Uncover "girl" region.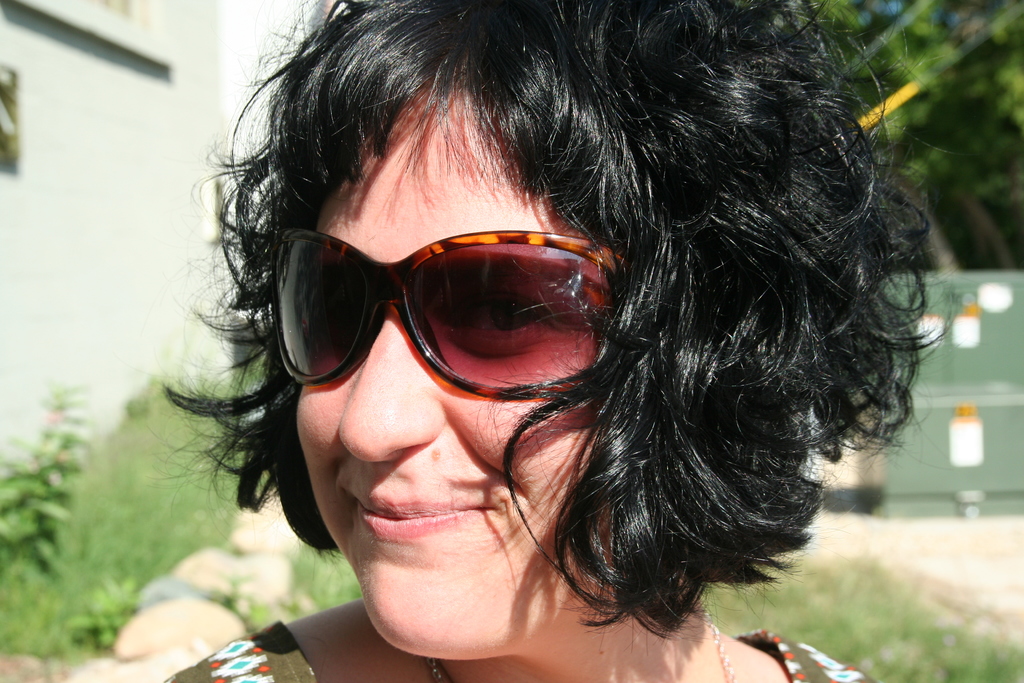
Uncovered: [152,0,955,682].
